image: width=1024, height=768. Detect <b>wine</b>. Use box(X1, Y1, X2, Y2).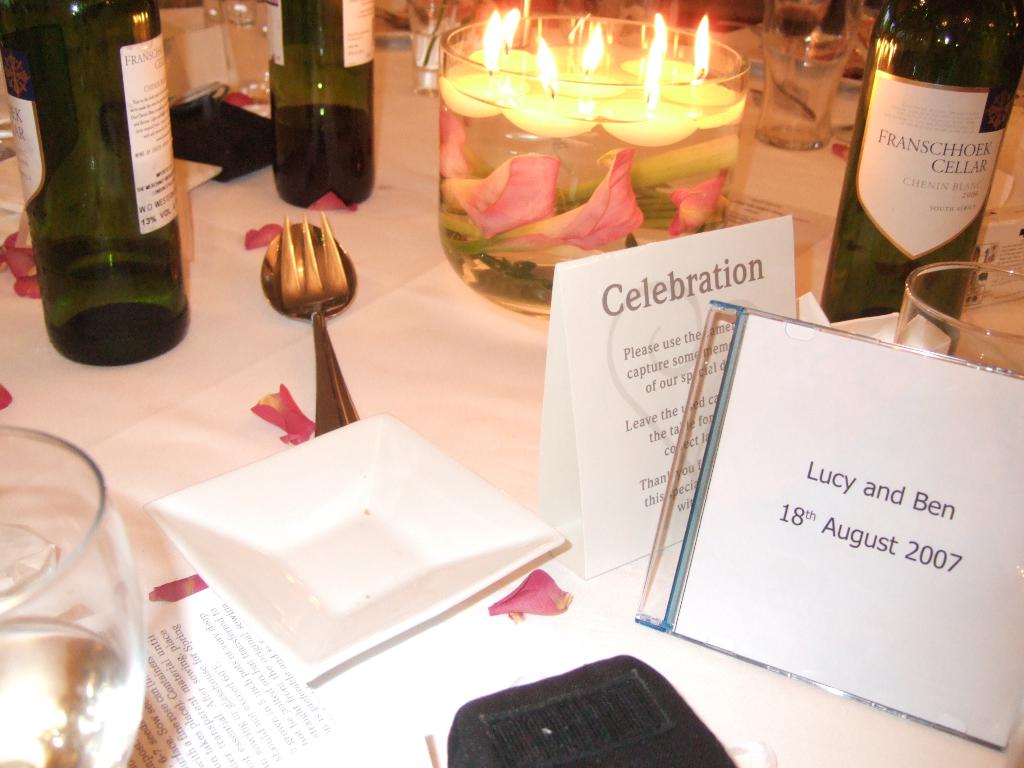
box(267, 0, 380, 211).
